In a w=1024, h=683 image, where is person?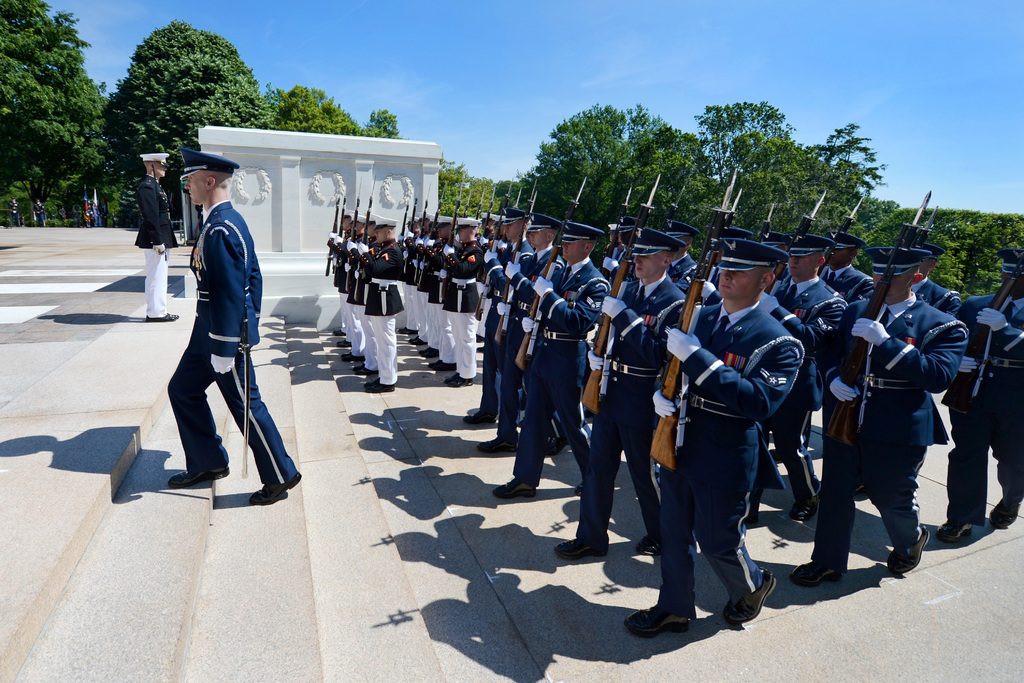
BBox(153, 140, 273, 511).
